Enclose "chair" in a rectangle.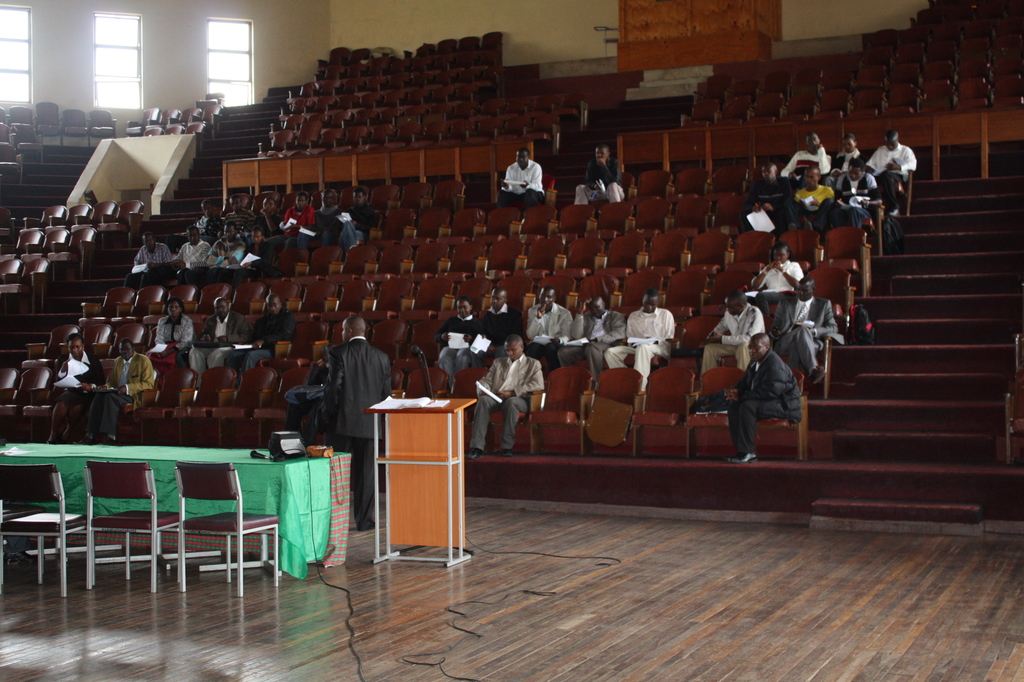
<box>774,225,820,286</box>.
